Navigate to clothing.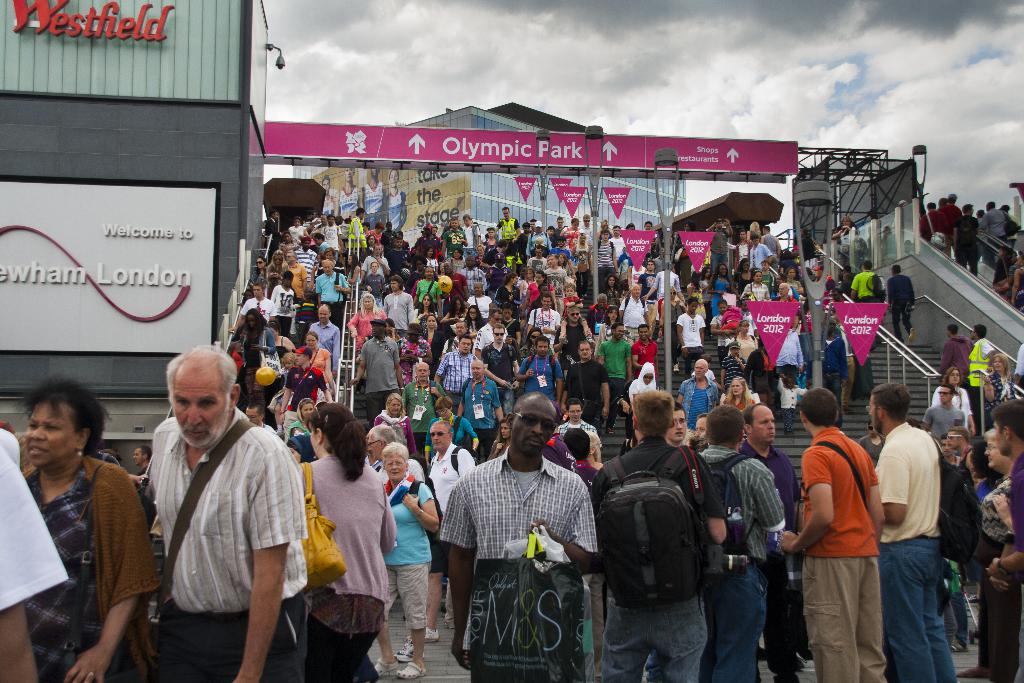
Navigation target: locate(440, 354, 482, 399).
